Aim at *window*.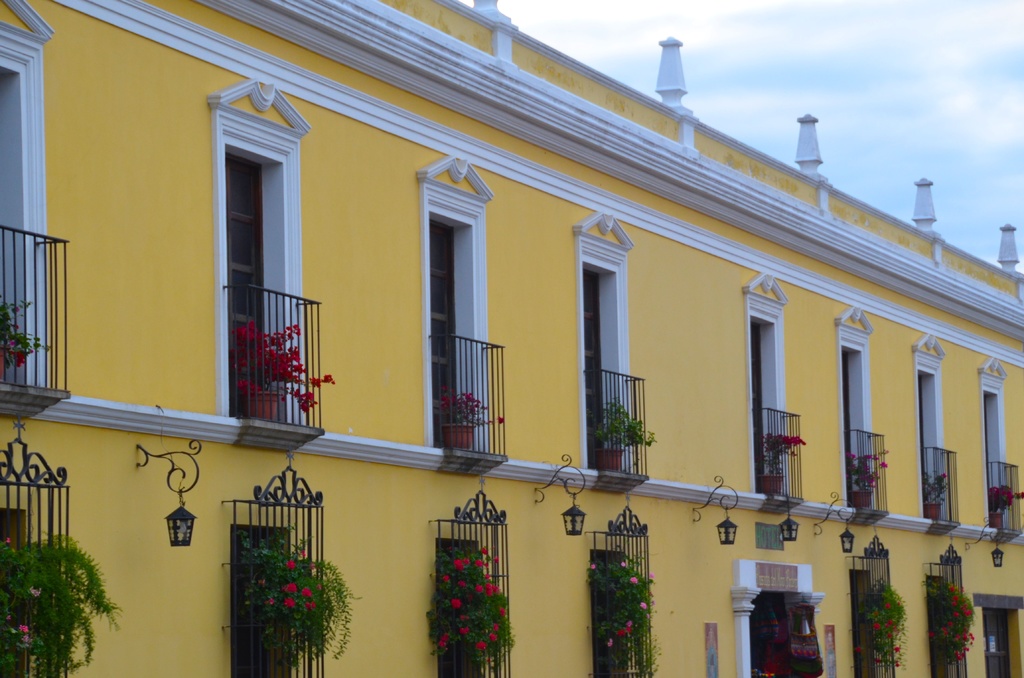
Aimed at (left=0, top=506, right=30, bottom=677).
